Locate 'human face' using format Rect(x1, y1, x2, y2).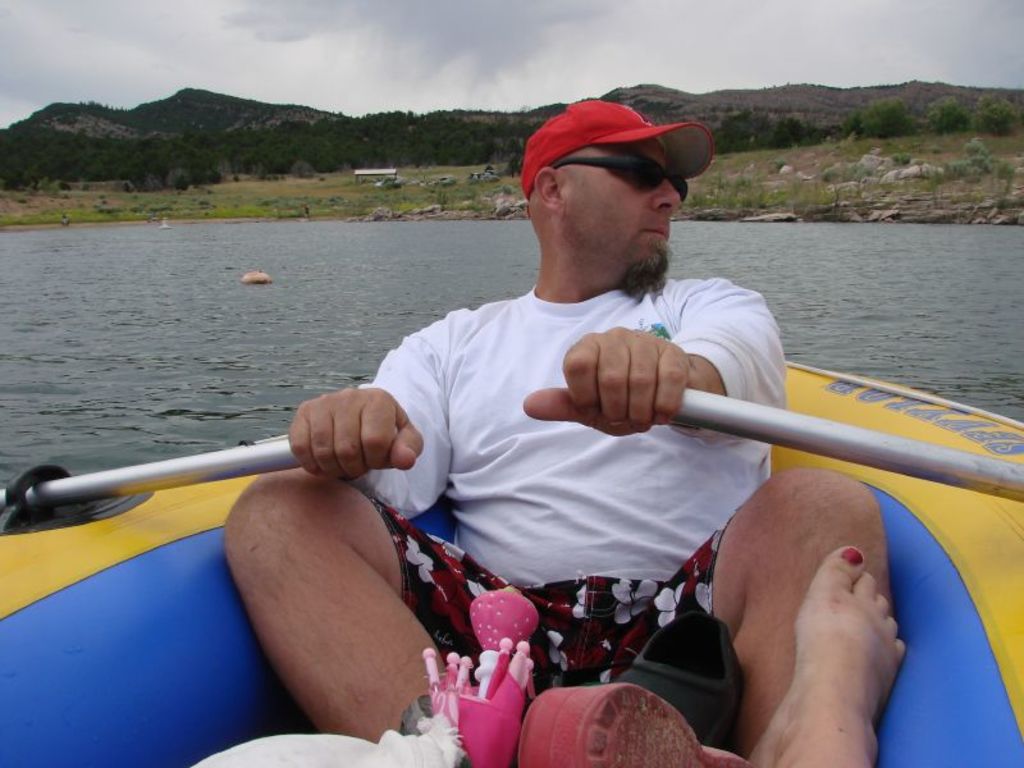
Rect(563, 147, 682, 279).
